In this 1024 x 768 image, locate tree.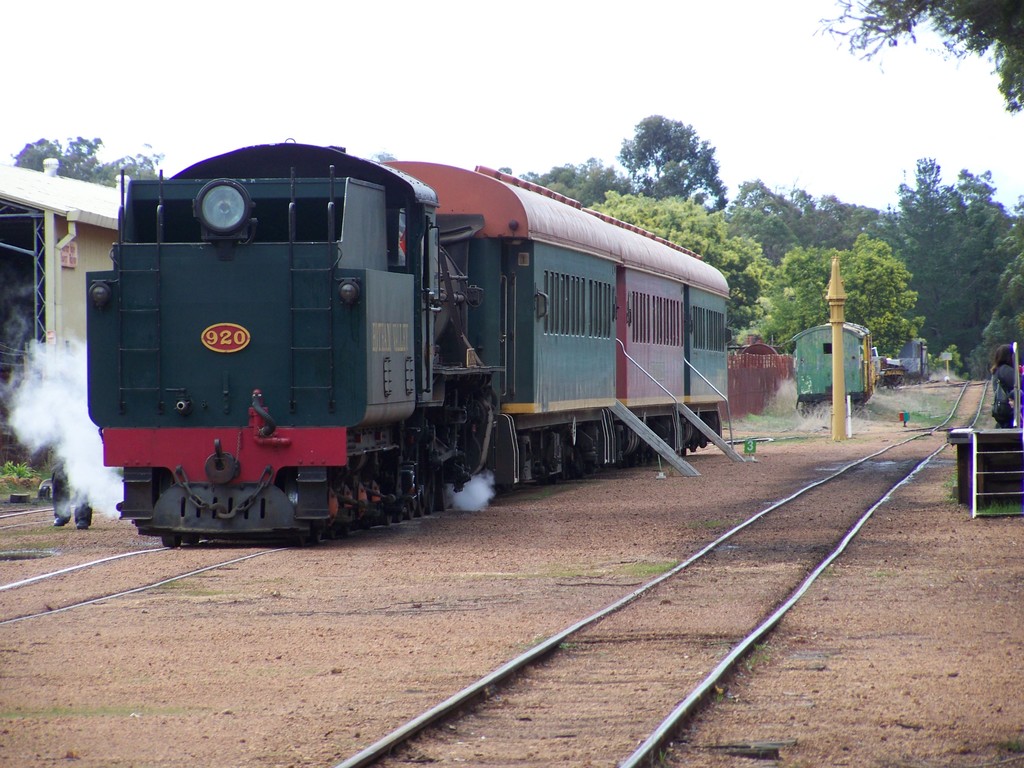
Bounding box: [left=551, top=163, right=614, bottom=210].
